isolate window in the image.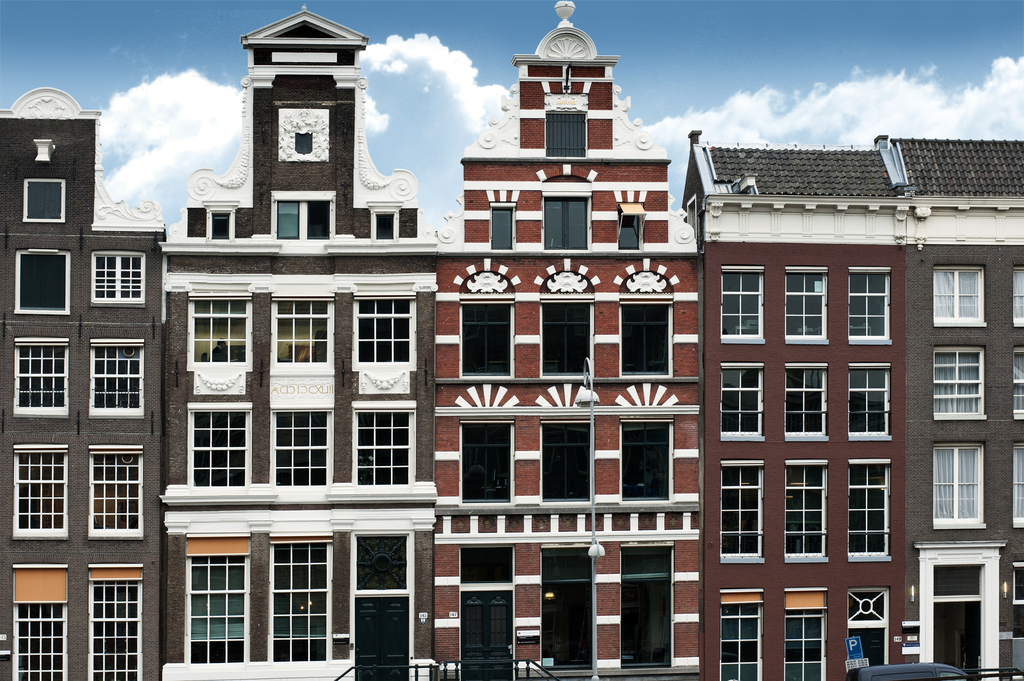
Isolated region: pyautogui.locateOnScreen(1014, 351, 1023, 417).
